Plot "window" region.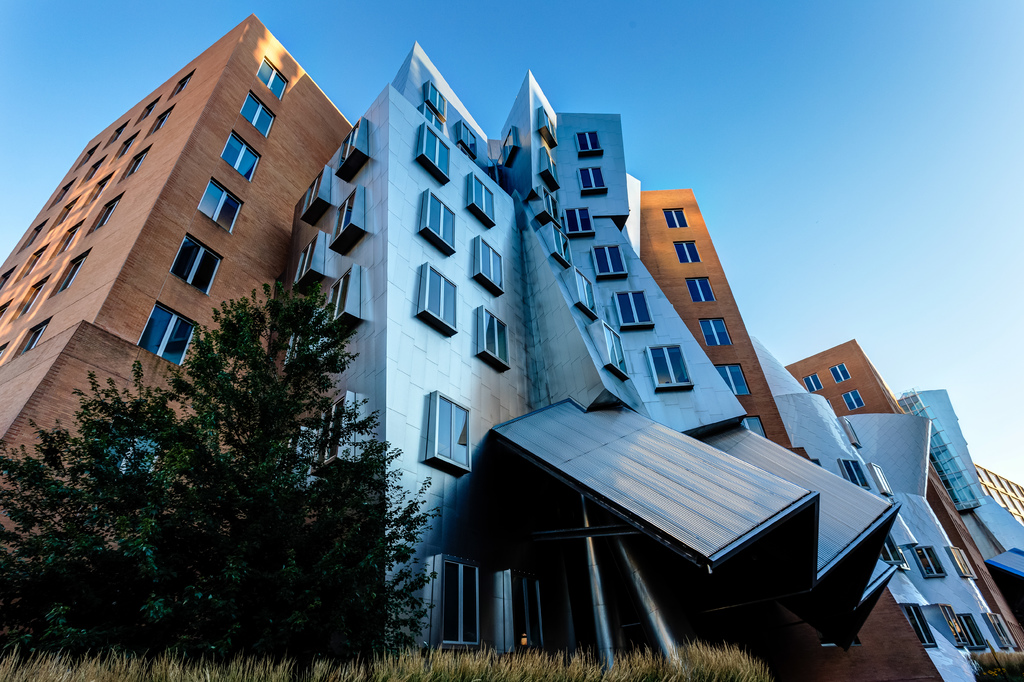
Plotted at <box>300,236,316,280</box>.
